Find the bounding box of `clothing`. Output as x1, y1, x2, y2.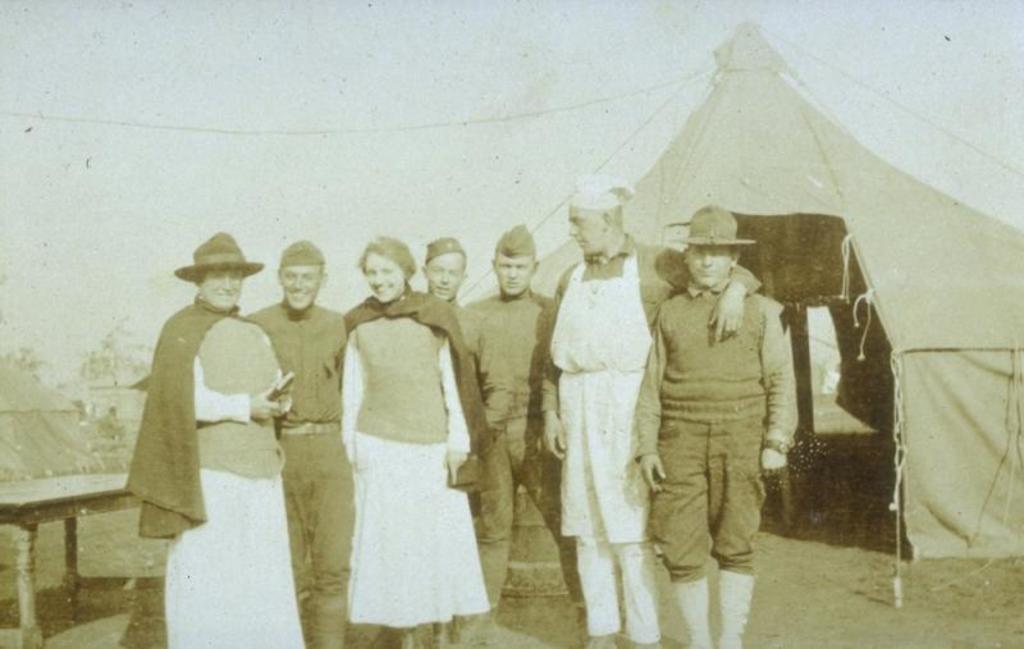
276, 426, 357, 648.
